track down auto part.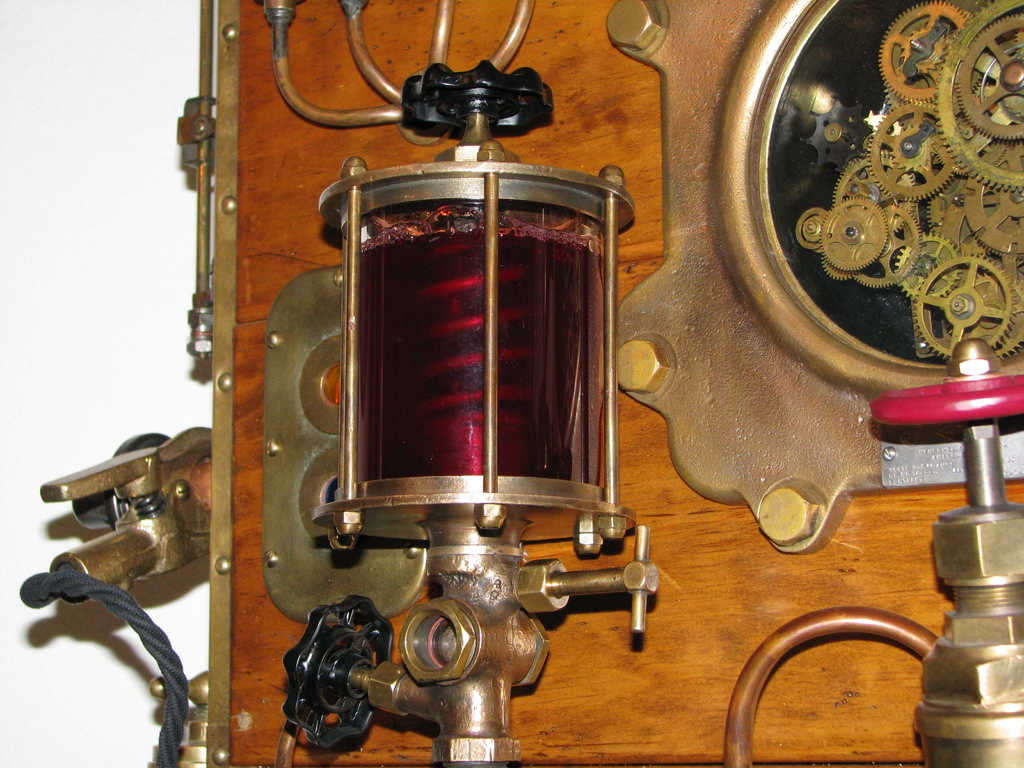
Tracked to l=876, t=374, r=1023, b=423.
